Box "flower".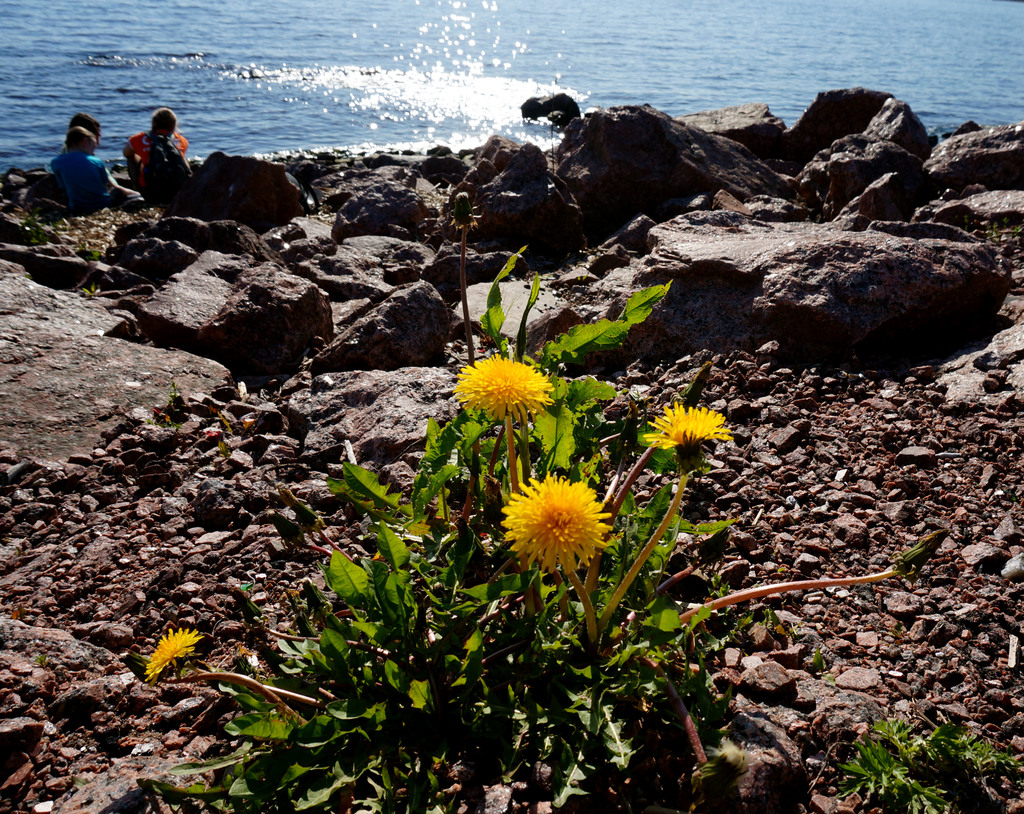
(643,392,727,451).
